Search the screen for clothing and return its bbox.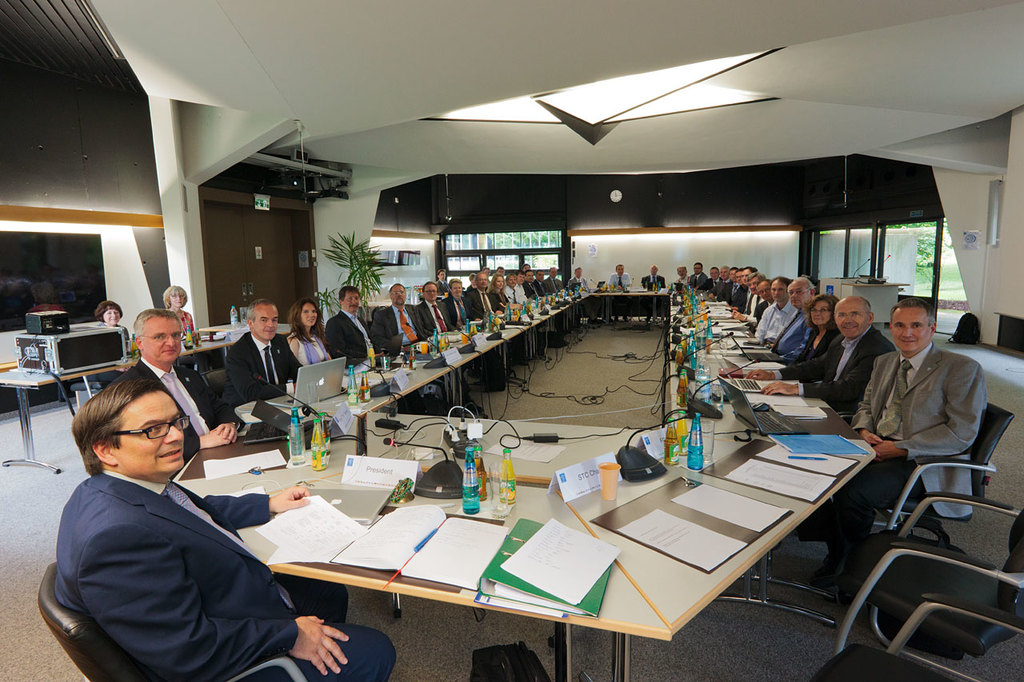
Found: (x1=113, y1=355, x2=245, y2=460).
